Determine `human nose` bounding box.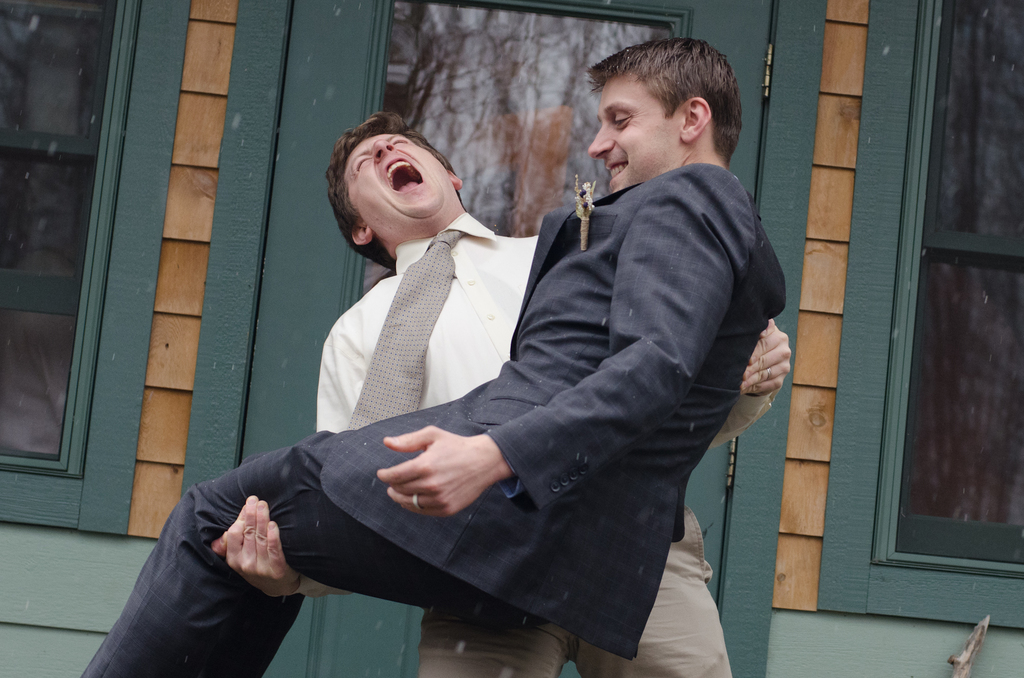
Determined: select_region(375, 135, 394, 161).
